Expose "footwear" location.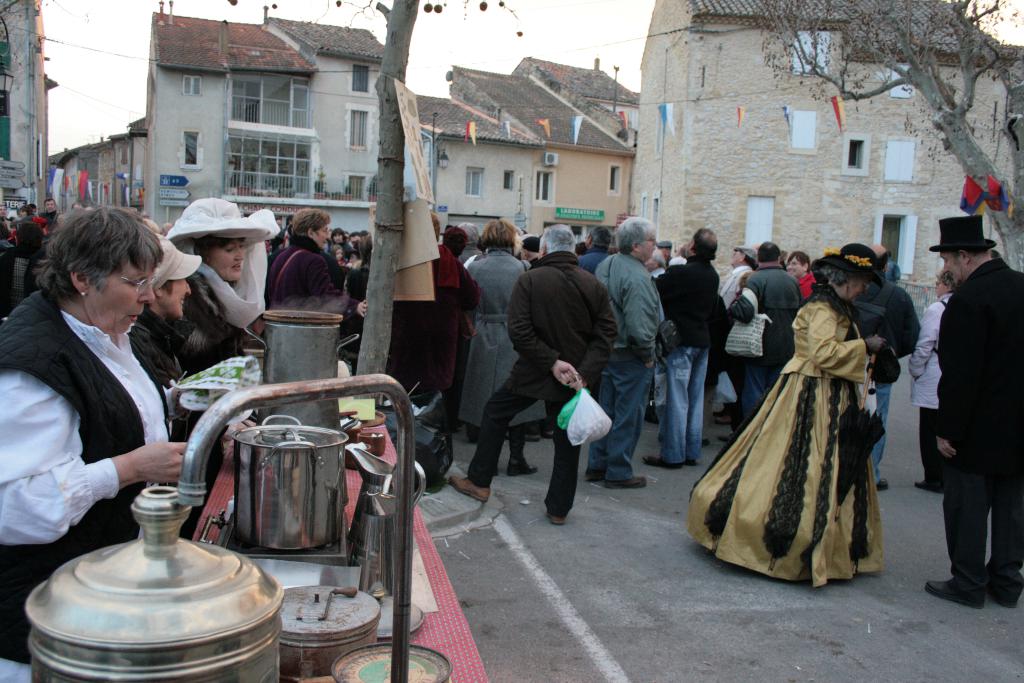
Exposed at 991,578,1023,614.
